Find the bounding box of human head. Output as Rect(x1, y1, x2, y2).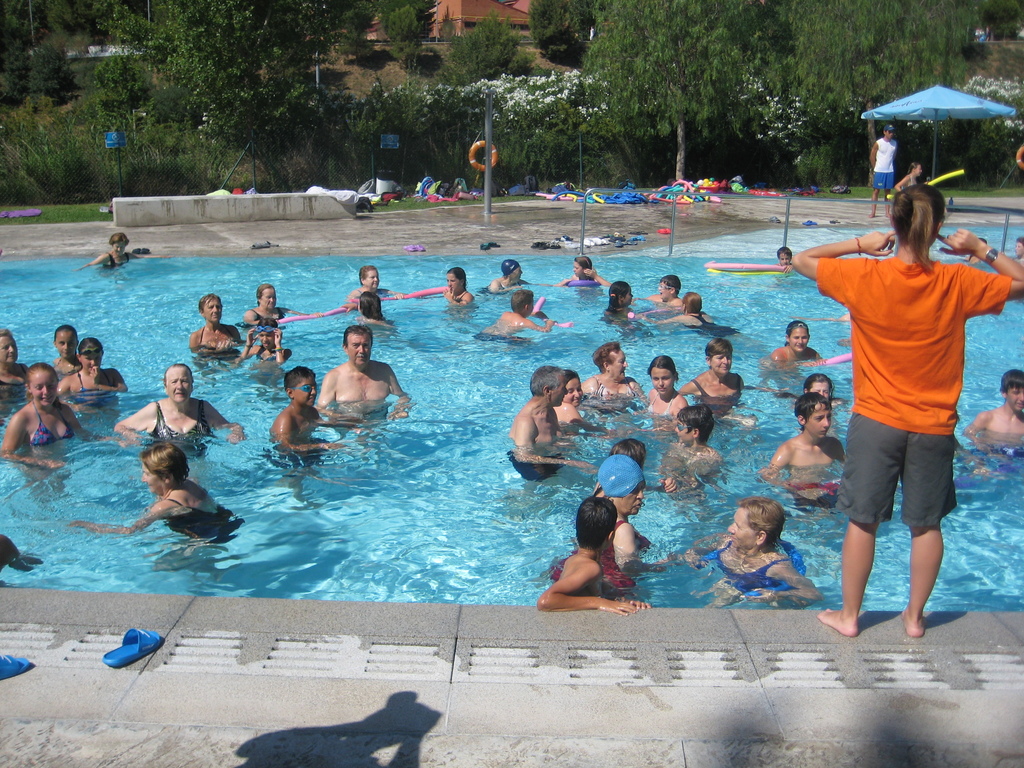
Rect(283, 364, 317, 407).
